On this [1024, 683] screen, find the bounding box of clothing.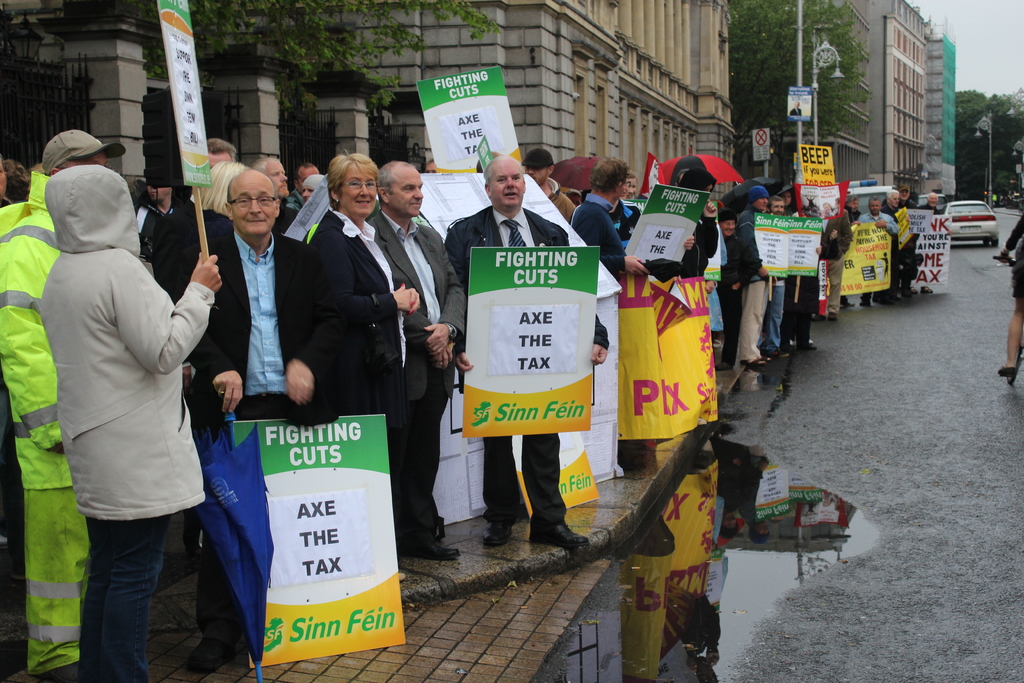
Bounding box: {"x1": 444, "y1": 202, "x2": 609, "y2": 534}.
